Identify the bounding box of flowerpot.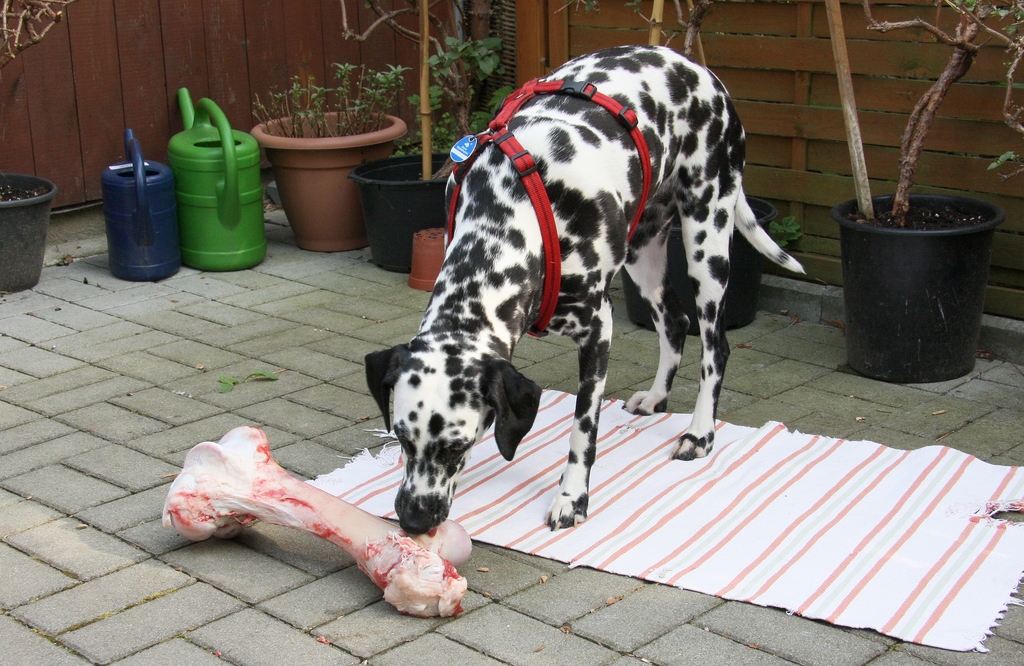
[left=842, top=185, right=1007, bottom=363].
